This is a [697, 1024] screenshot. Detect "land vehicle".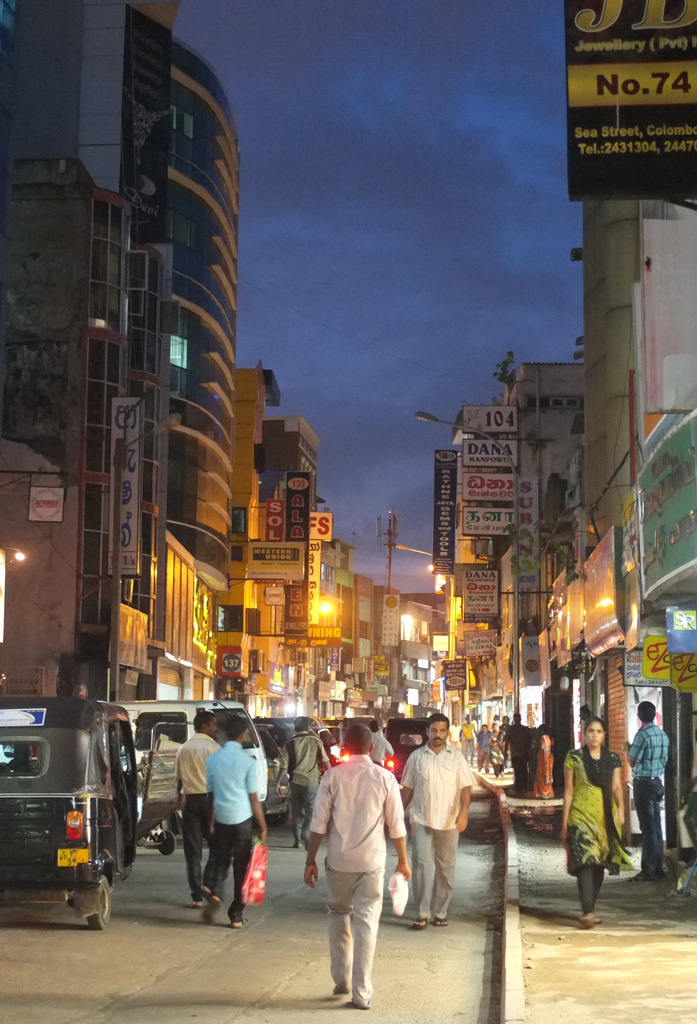
[left=1, top=688, right=142, bottom=922].
